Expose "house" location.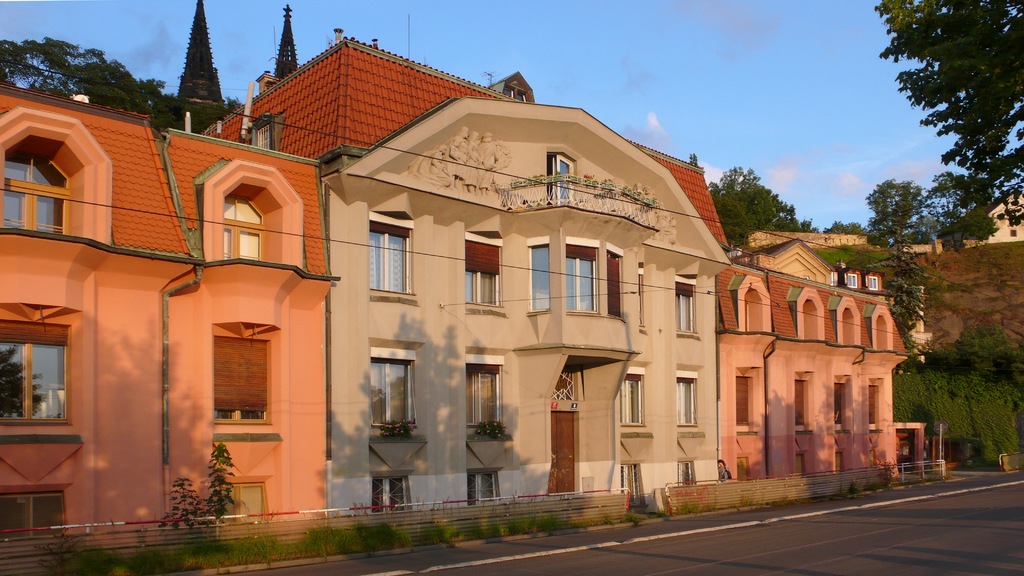
Exposed at x1=189 y1=28 x2=735 y2=518.
